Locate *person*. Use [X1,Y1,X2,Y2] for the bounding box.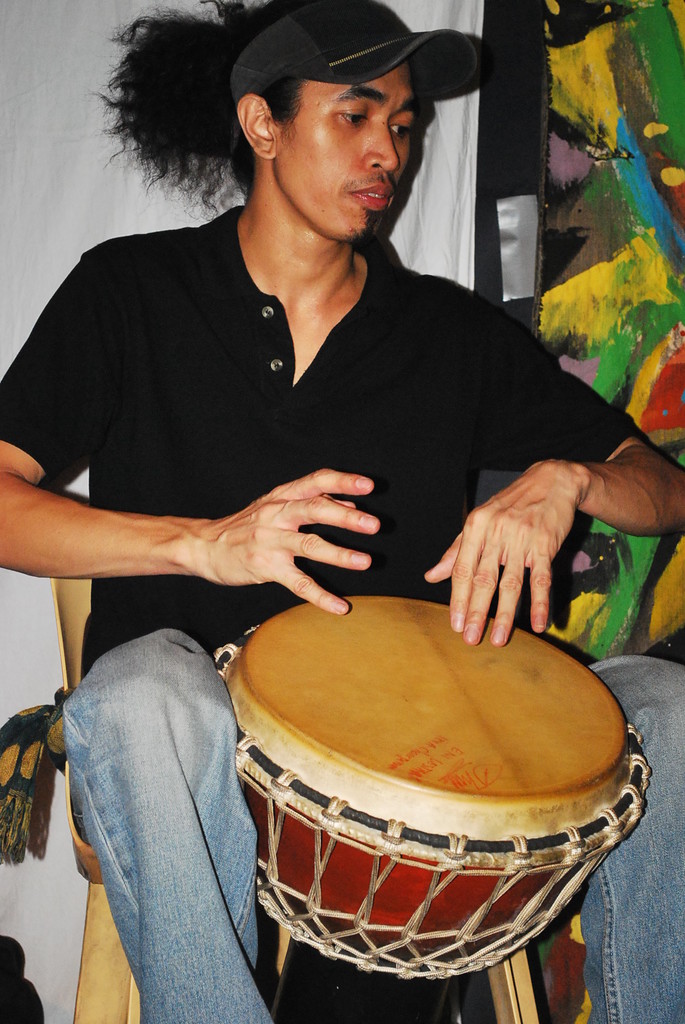
[37,0,637,838].
